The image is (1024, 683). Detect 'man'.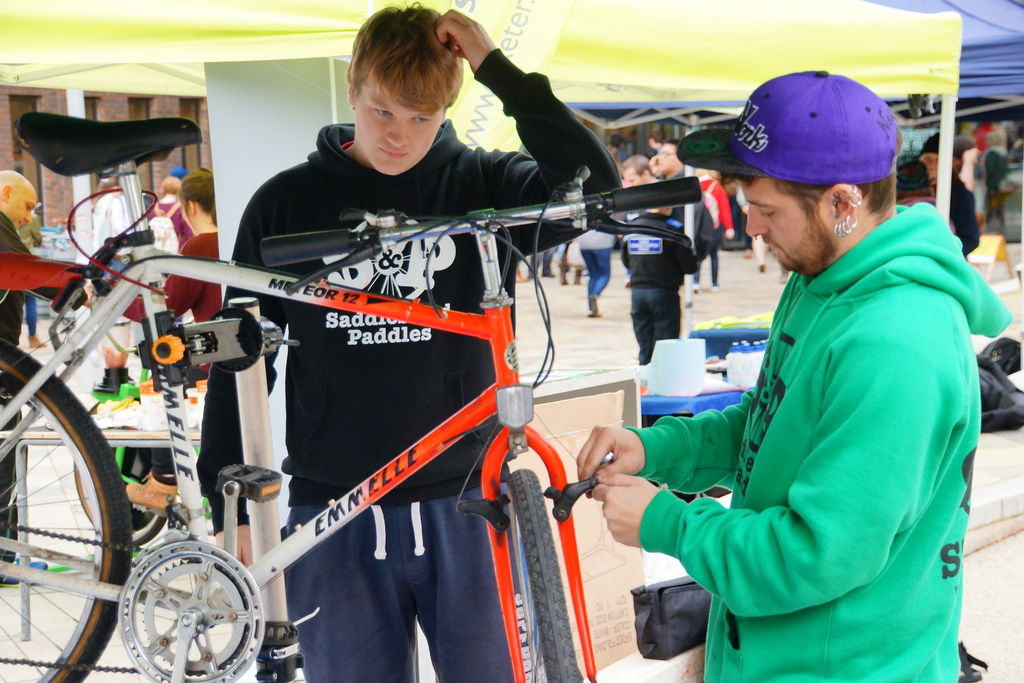
Detection: 618 205 702 363.
